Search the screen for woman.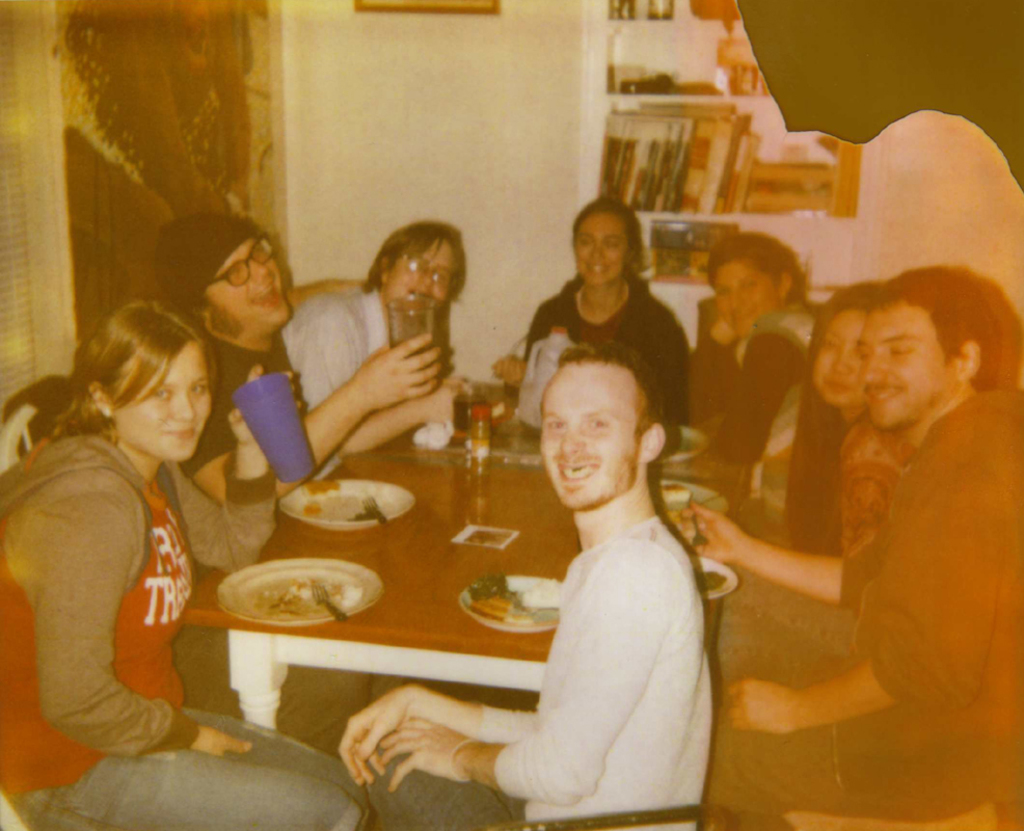
Found at (0,288,375,830).
